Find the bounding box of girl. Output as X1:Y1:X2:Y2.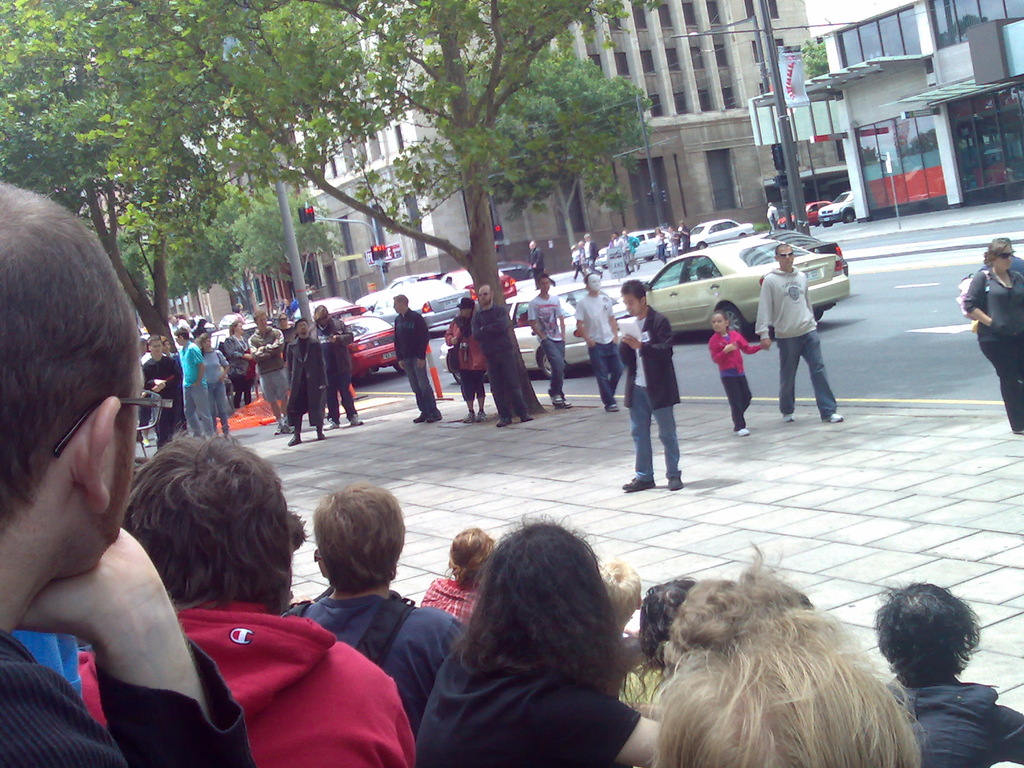
193:332:232:436.
